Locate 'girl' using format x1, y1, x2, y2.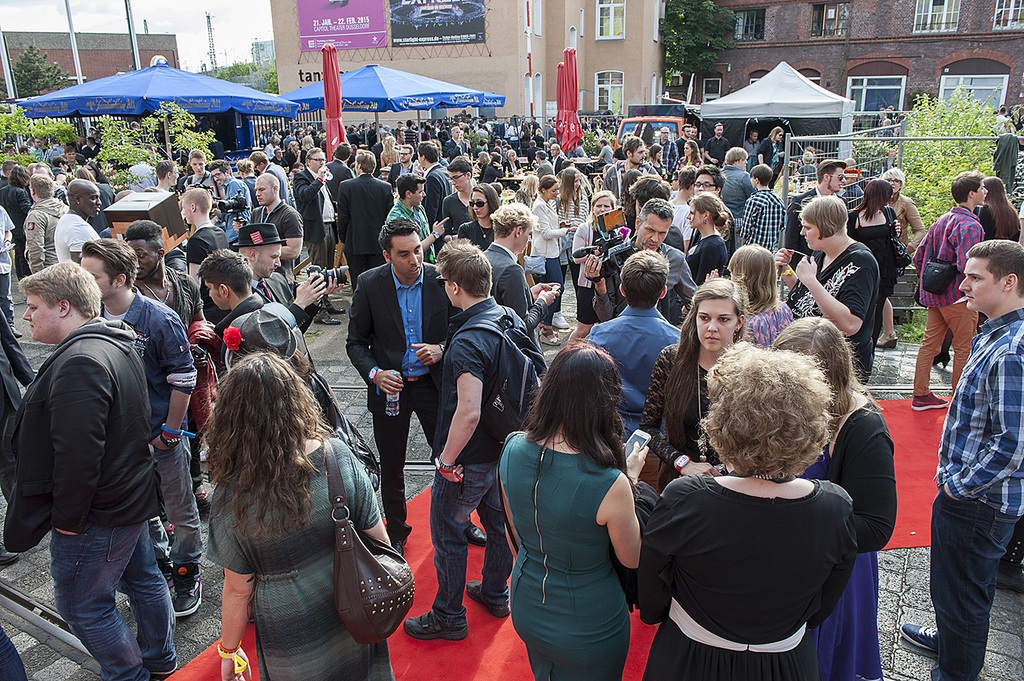
686, 194, 732, 286.
